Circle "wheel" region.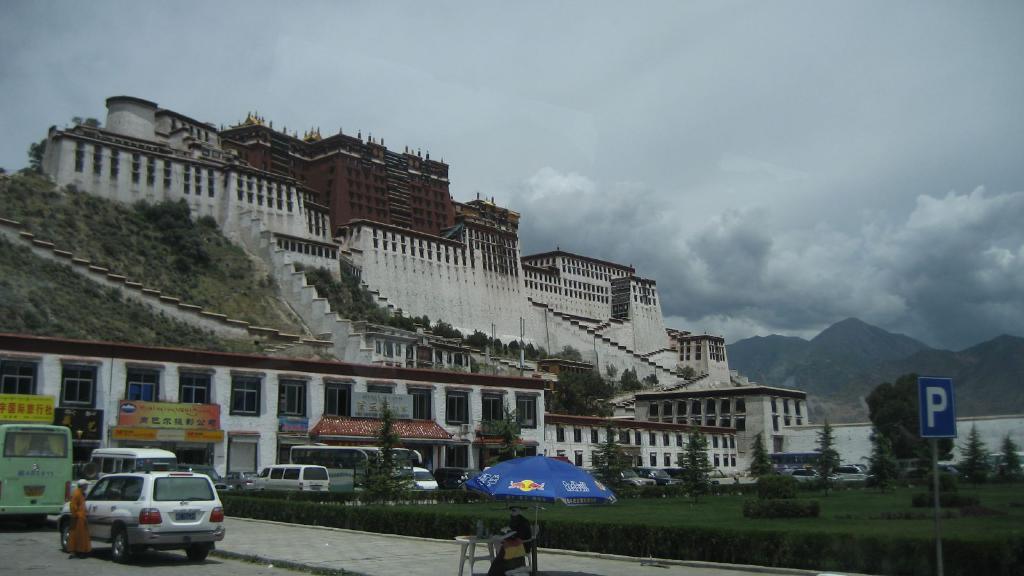
Region: bbox=(112, 524, 127, 562).
